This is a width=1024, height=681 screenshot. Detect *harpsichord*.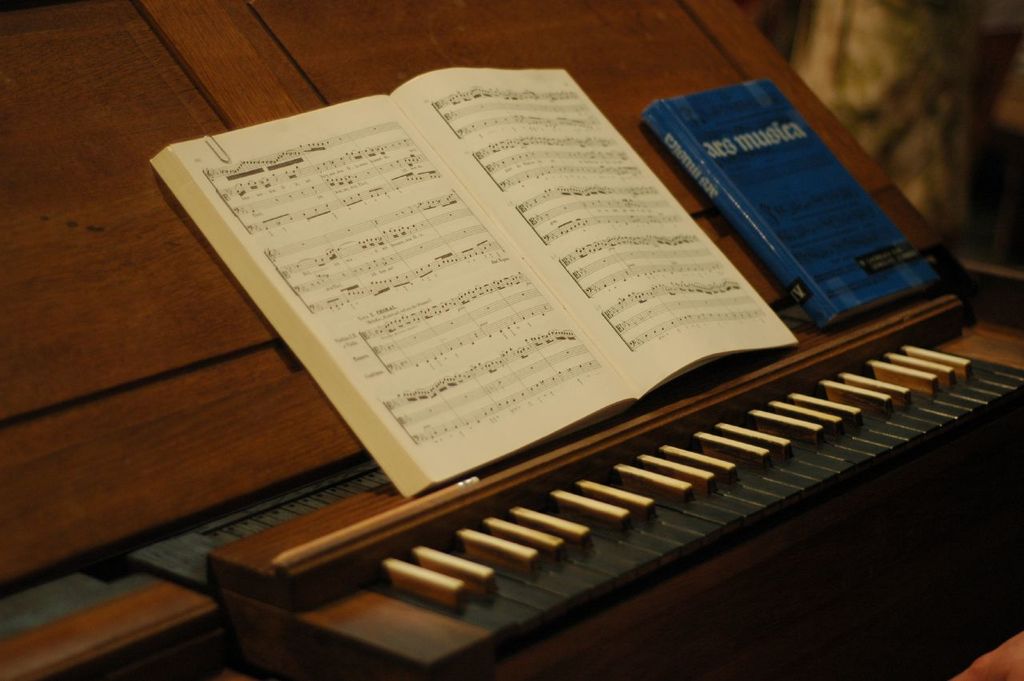
pyautogui.locateOnScreen(0, 0, 1023, 680).
